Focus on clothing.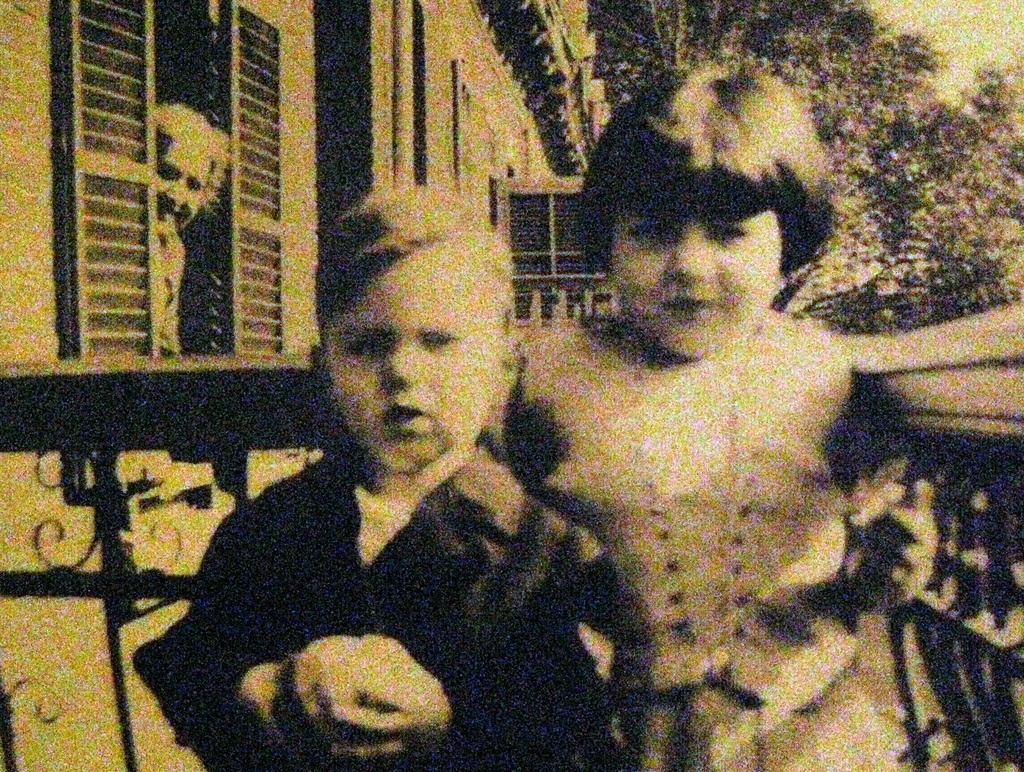
Focused at BBox(494, 313, 913, 771).
